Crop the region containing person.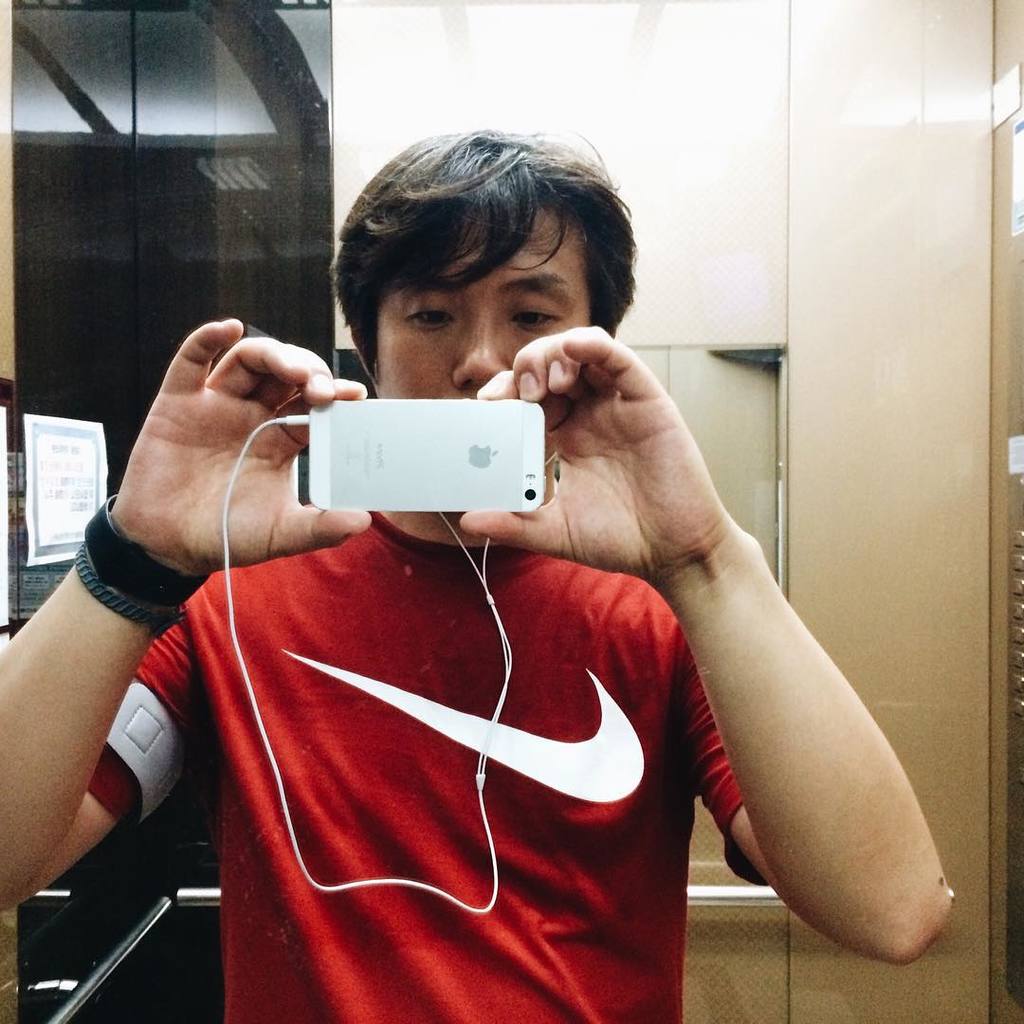
Crop region: bbox=[0, 130, 955, 1023].
